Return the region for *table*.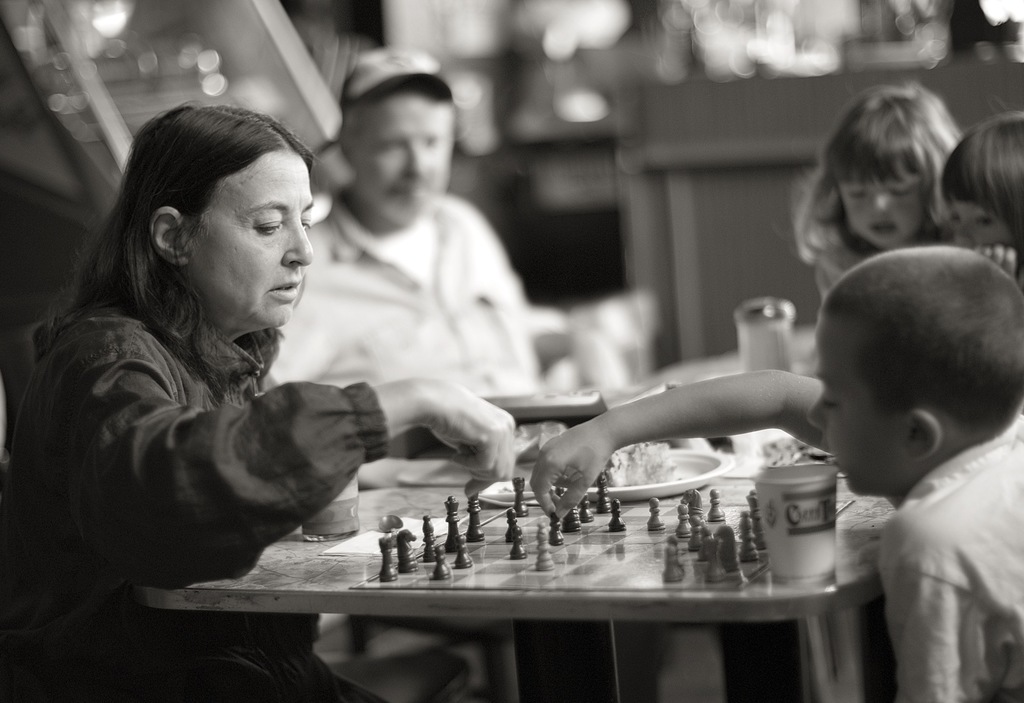
(left=234, top=431, right=894, bottom=675).
